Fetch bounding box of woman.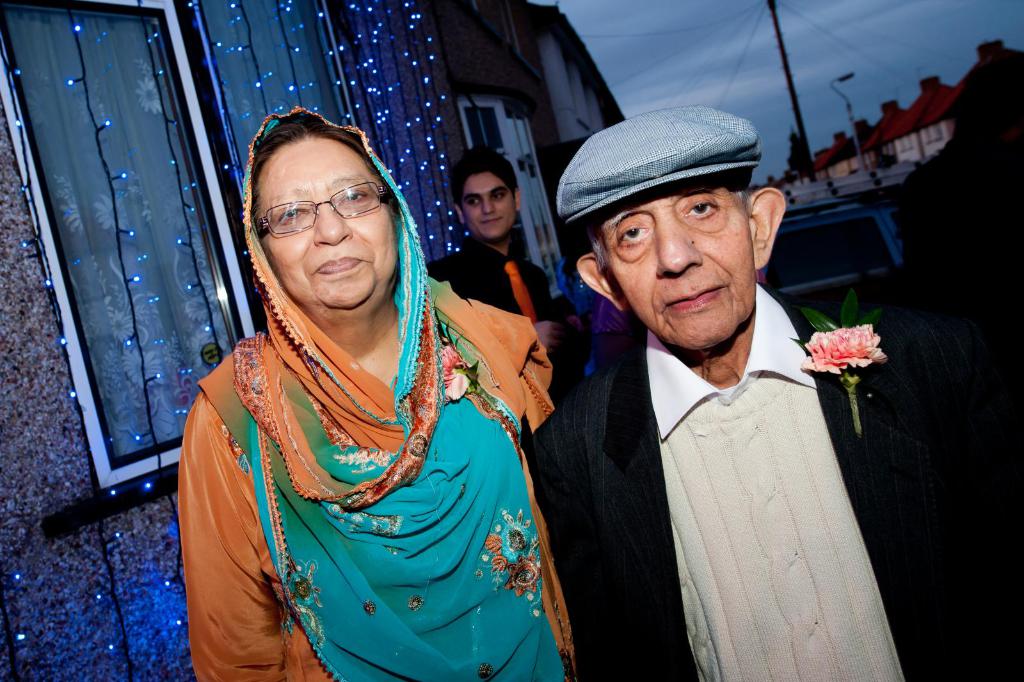
Bbox: (x1=164, y1=127, x2=571, y2=670).
